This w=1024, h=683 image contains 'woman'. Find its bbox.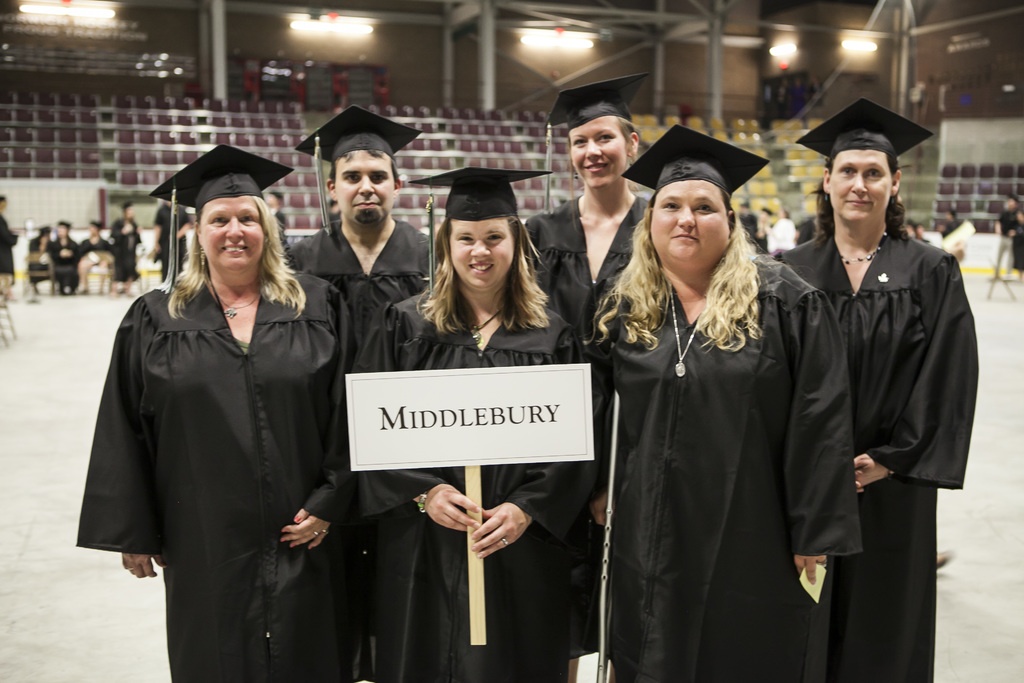
box(516, 72, 659, 366).
